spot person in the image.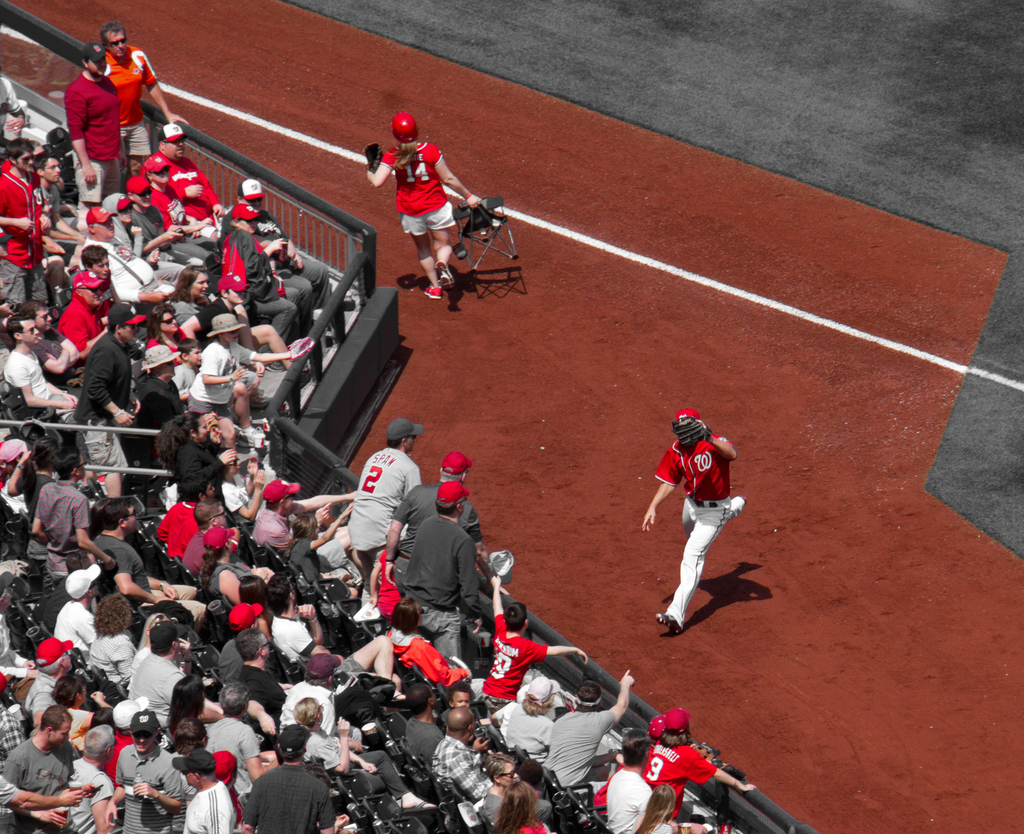
person found at 476,575,588,718.
